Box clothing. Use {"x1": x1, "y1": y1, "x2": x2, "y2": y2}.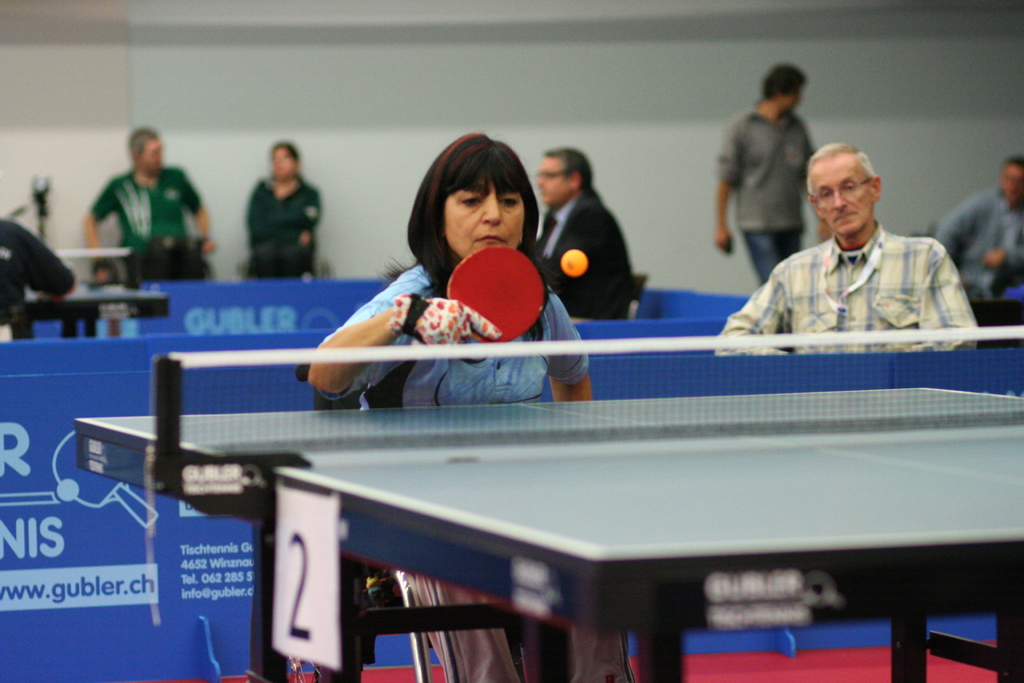
{"x1": 543, "y1": 175, "x2": 632, "y2": 322}.
